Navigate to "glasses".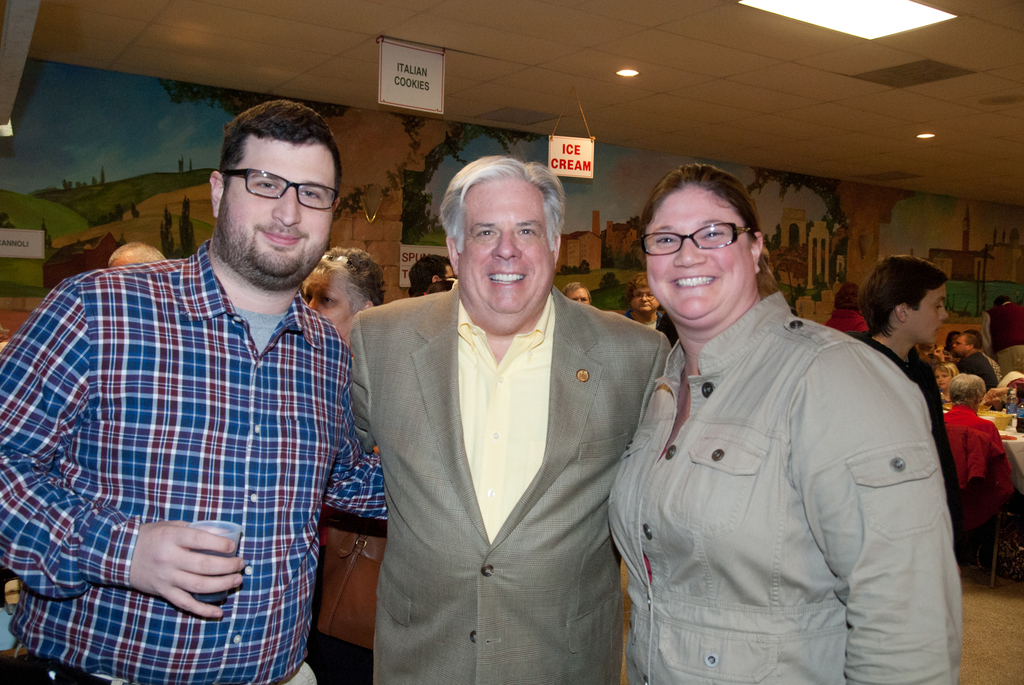
Navigation target: 225 163 343 216.
